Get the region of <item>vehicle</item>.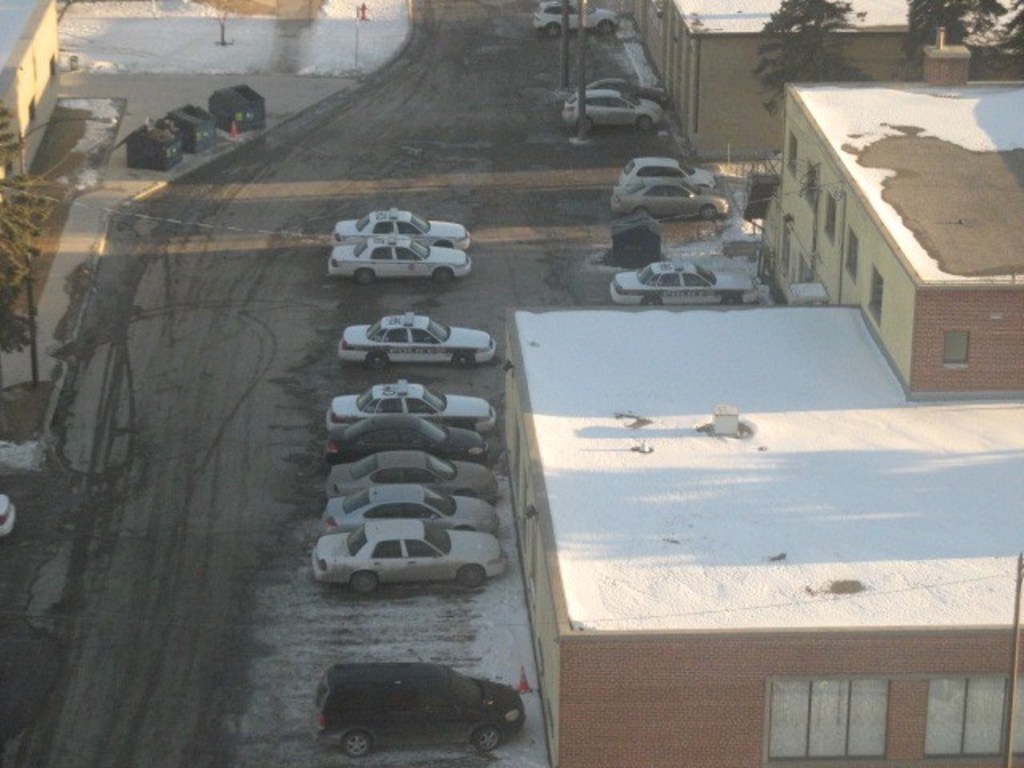
bbox(560, 86, 666, 128).
